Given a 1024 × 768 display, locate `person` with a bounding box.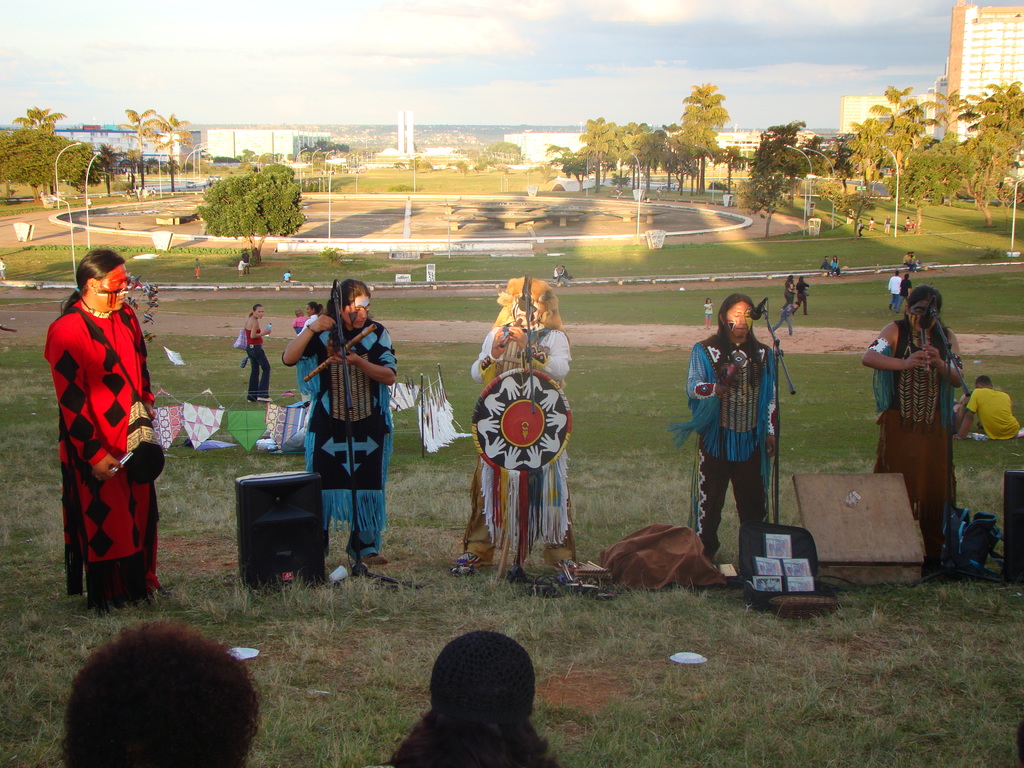
Located: bbox=[191, 257, 199, 281].
